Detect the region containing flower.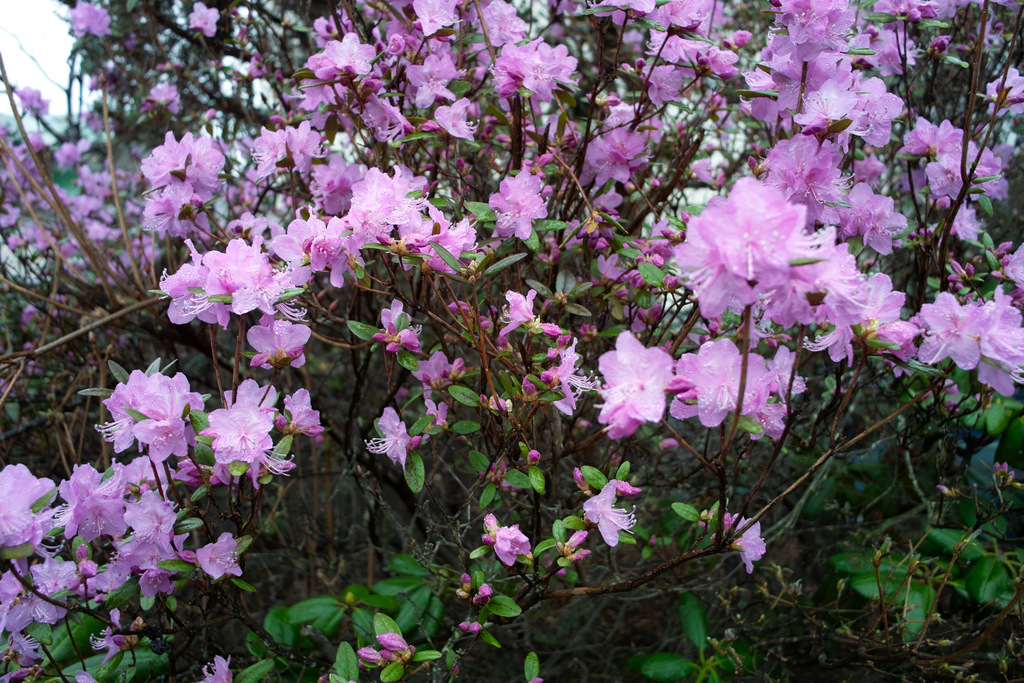
crop(672, 339, 772, 425).
